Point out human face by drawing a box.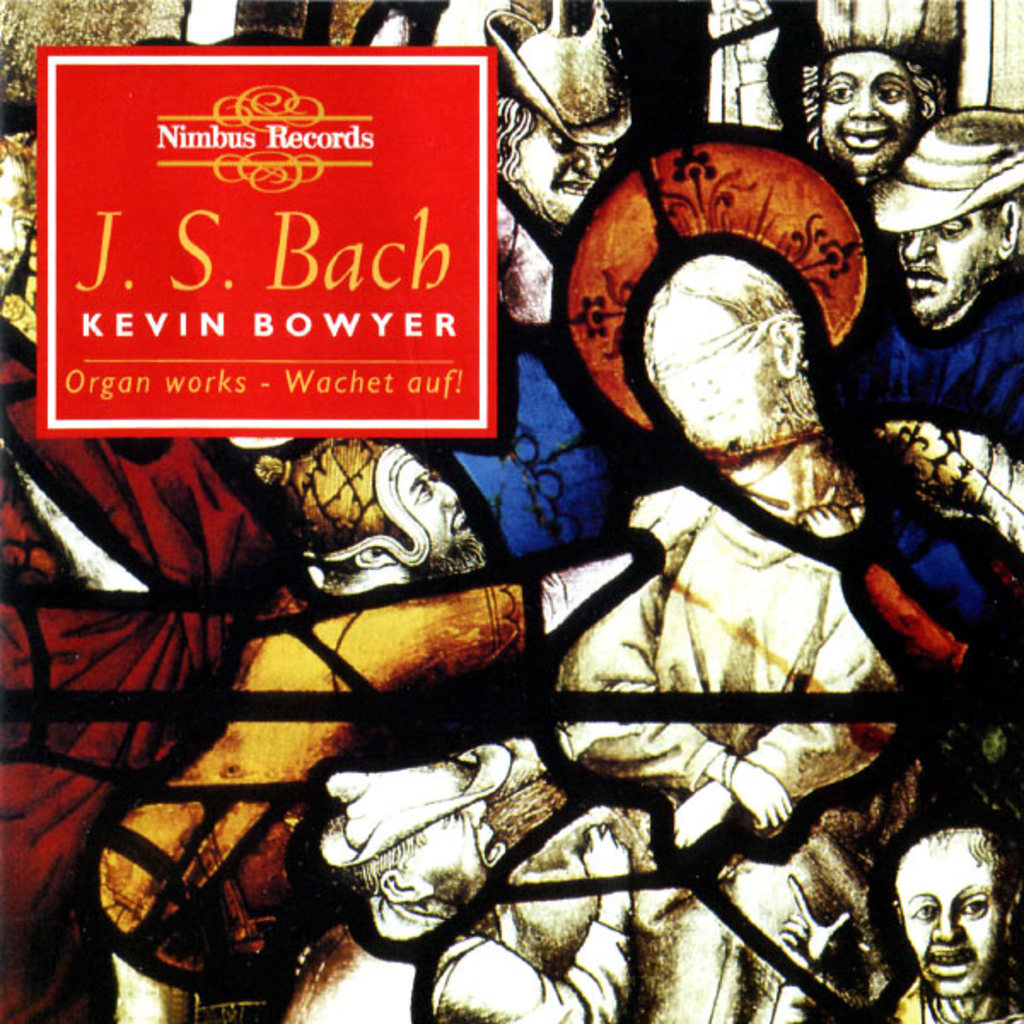
(510,111,620,220).
